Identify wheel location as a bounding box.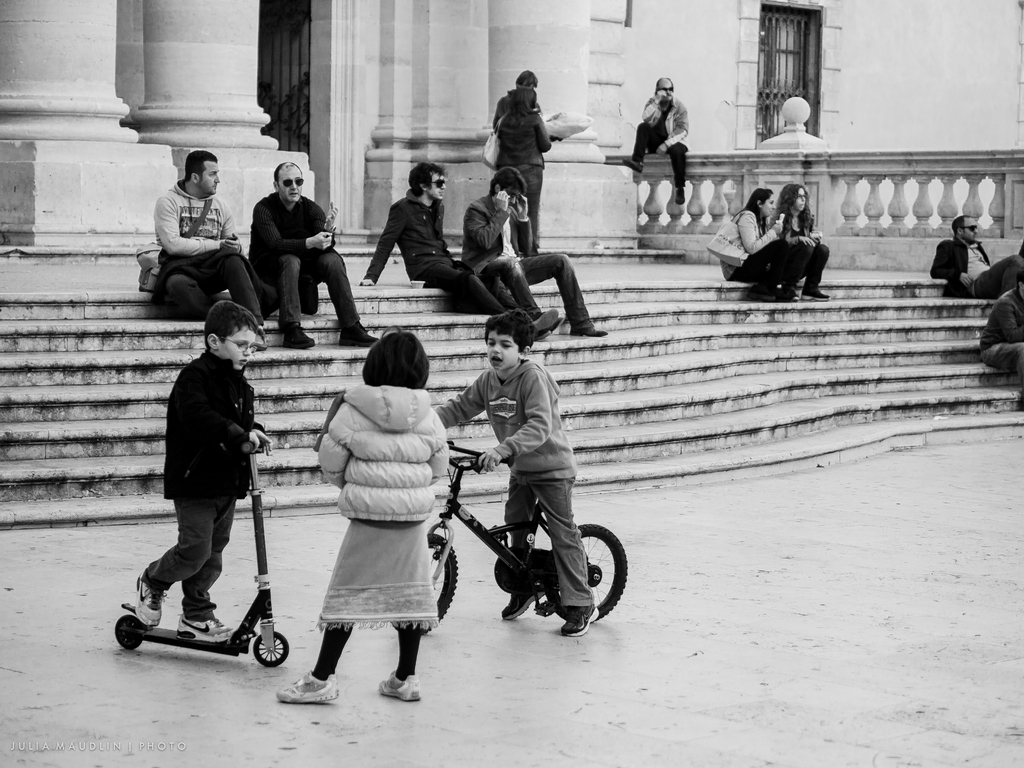
{"x1": 548, "y1": 528, "x2": 616, "y2": 634}.
